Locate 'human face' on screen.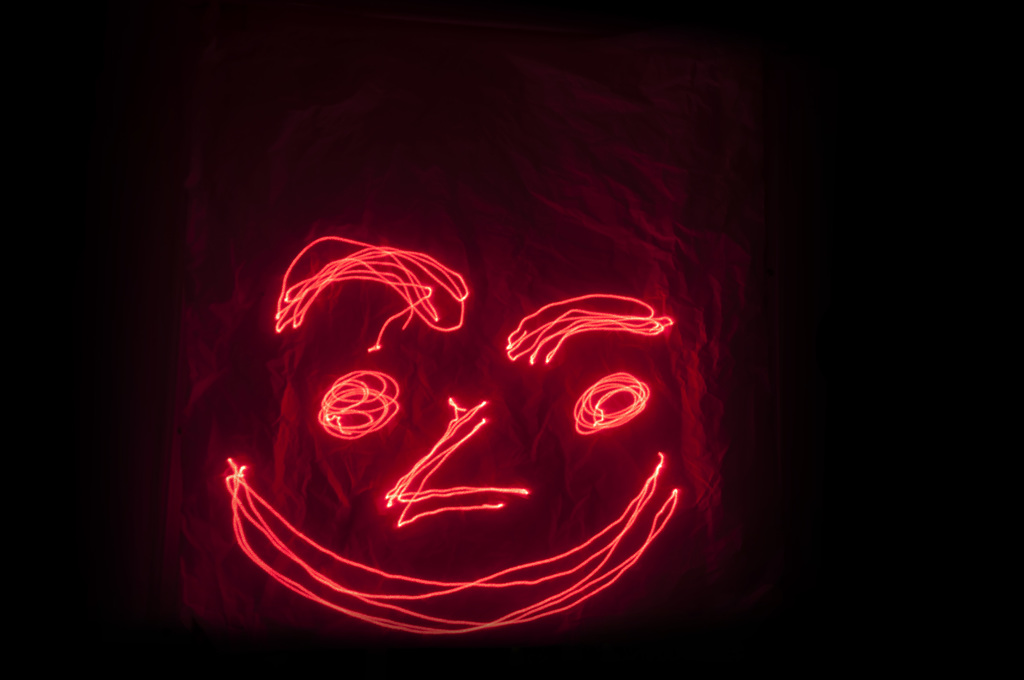
On screen at (262, 149, 725, 663).
